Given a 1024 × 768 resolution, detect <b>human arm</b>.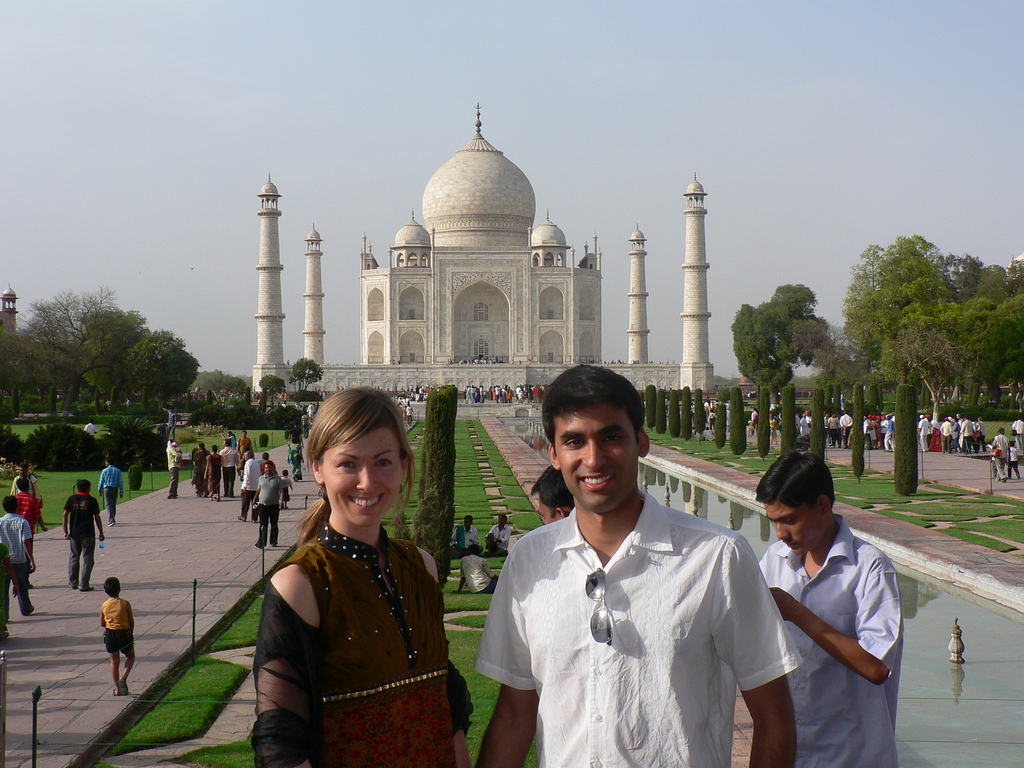
770, 547, 905, 686.
